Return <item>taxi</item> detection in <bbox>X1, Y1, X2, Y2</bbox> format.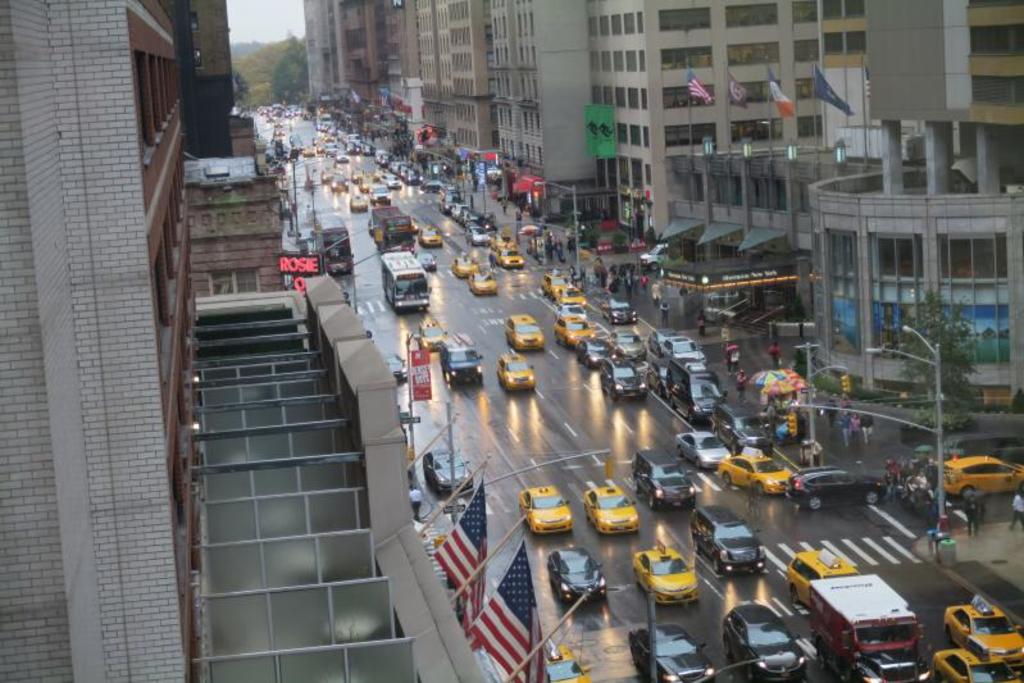
<bbox>537, 265, 569, 299</bbox>.
